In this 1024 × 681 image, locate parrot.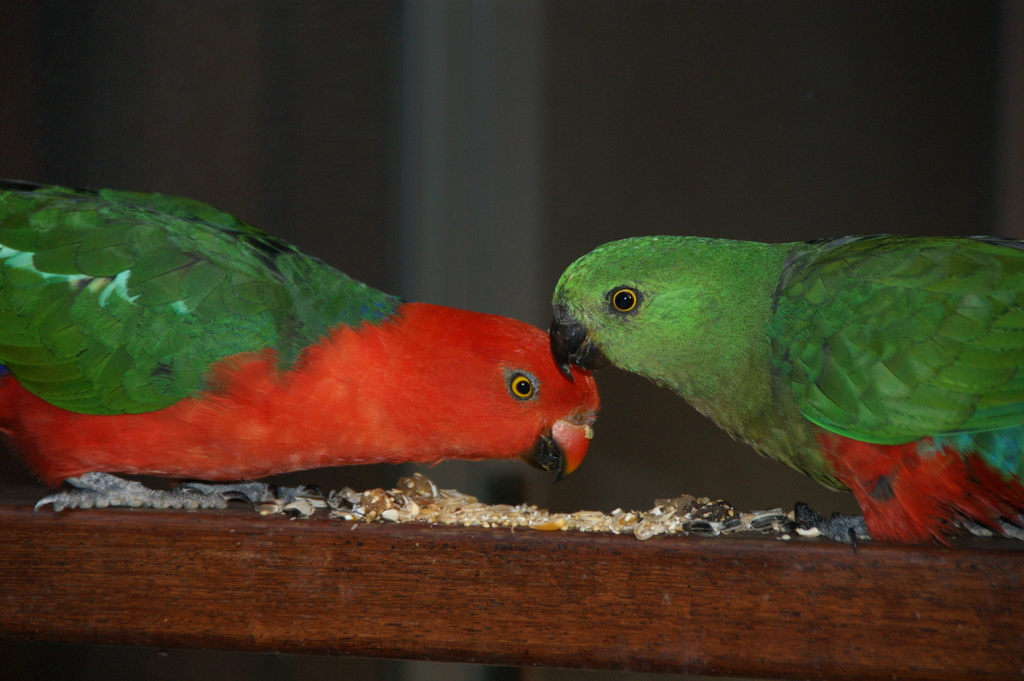
Bounding box: {"left": 550, "top": 234, "right": 1022, "bottom": 550}.
